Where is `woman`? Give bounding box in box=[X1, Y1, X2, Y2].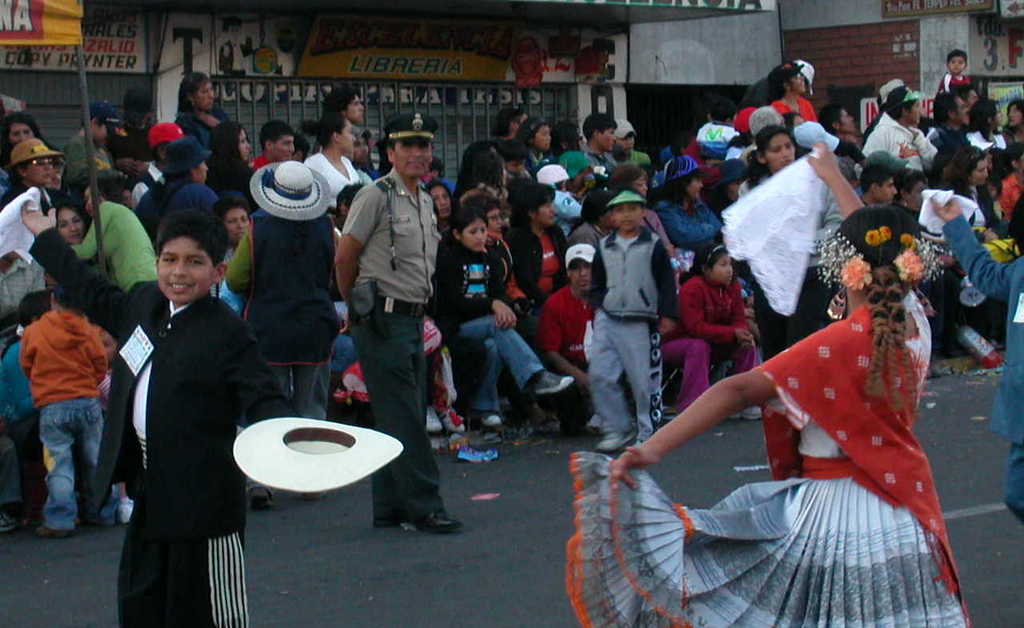
box=[208, 199, 252, 299].
